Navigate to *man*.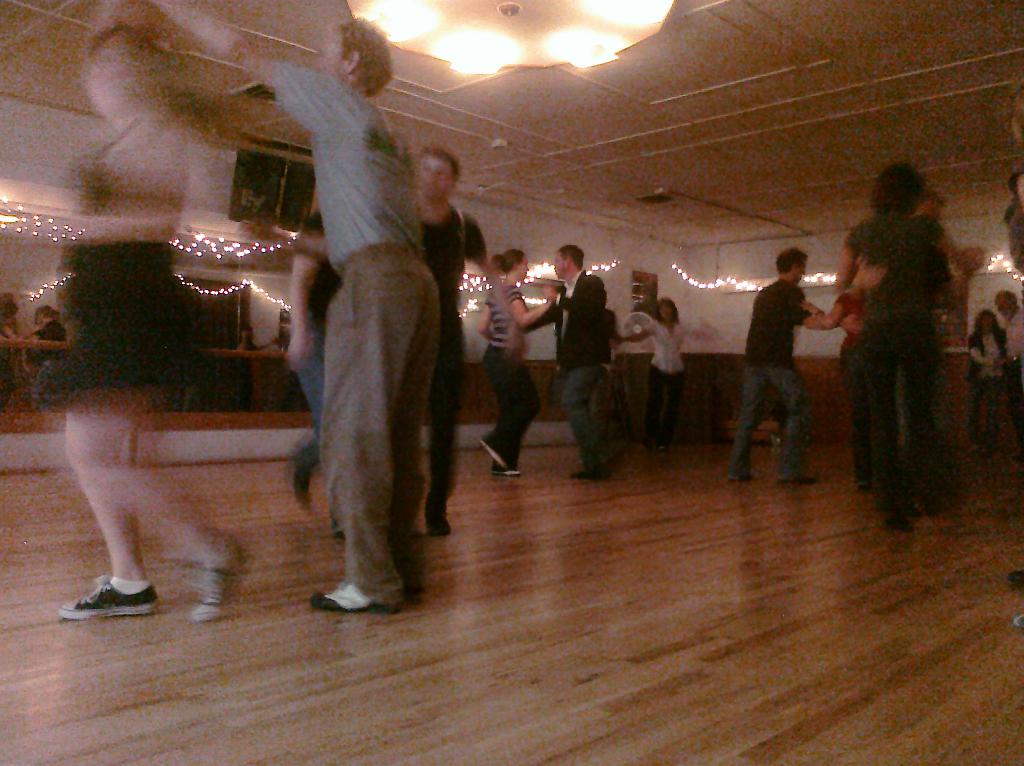
Navigation target: rect(153, 0, 435, 615).
